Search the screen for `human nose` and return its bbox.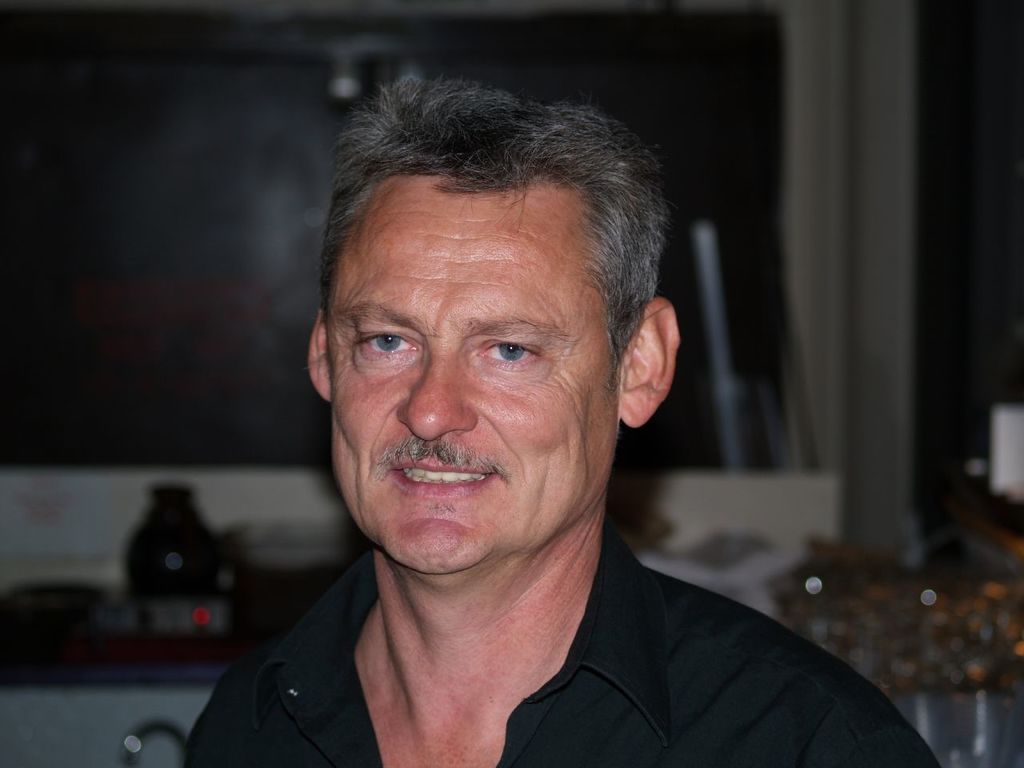
Found: detection(397, 348, 481, 443).
